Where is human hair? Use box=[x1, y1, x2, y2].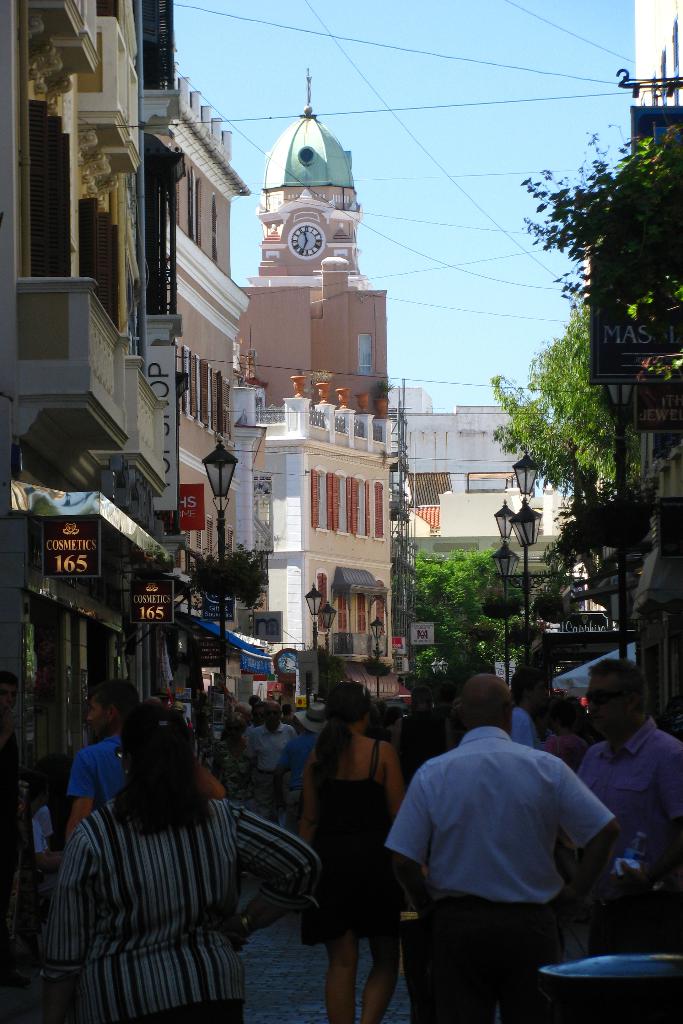
box=[236, 701, 251, 715].
